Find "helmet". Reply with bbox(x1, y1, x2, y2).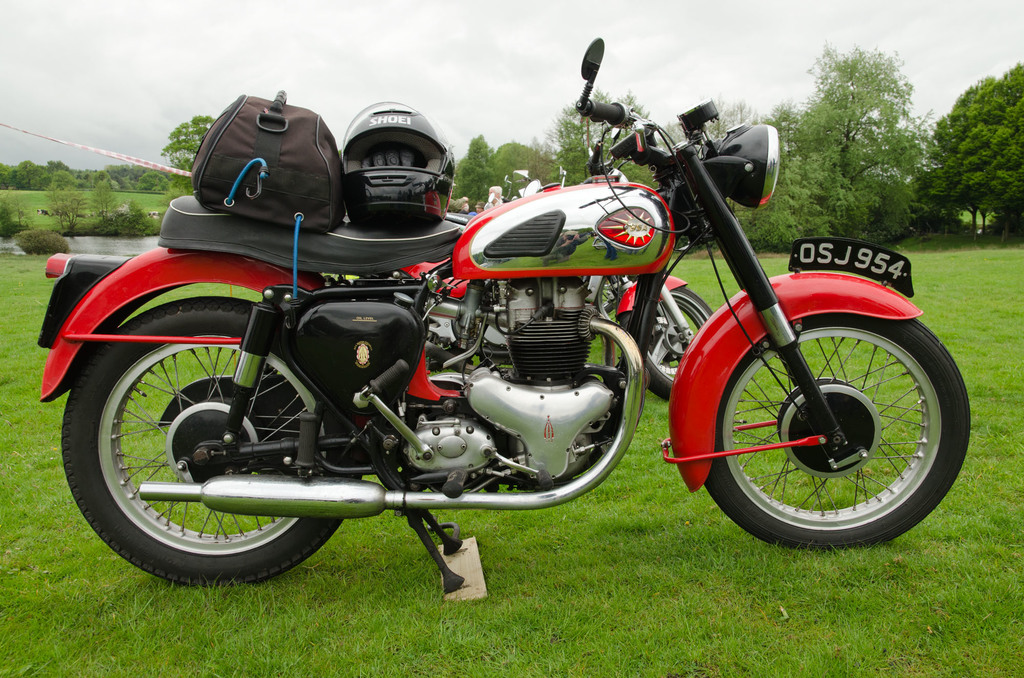
bbox(340, 101, 456, 221).
